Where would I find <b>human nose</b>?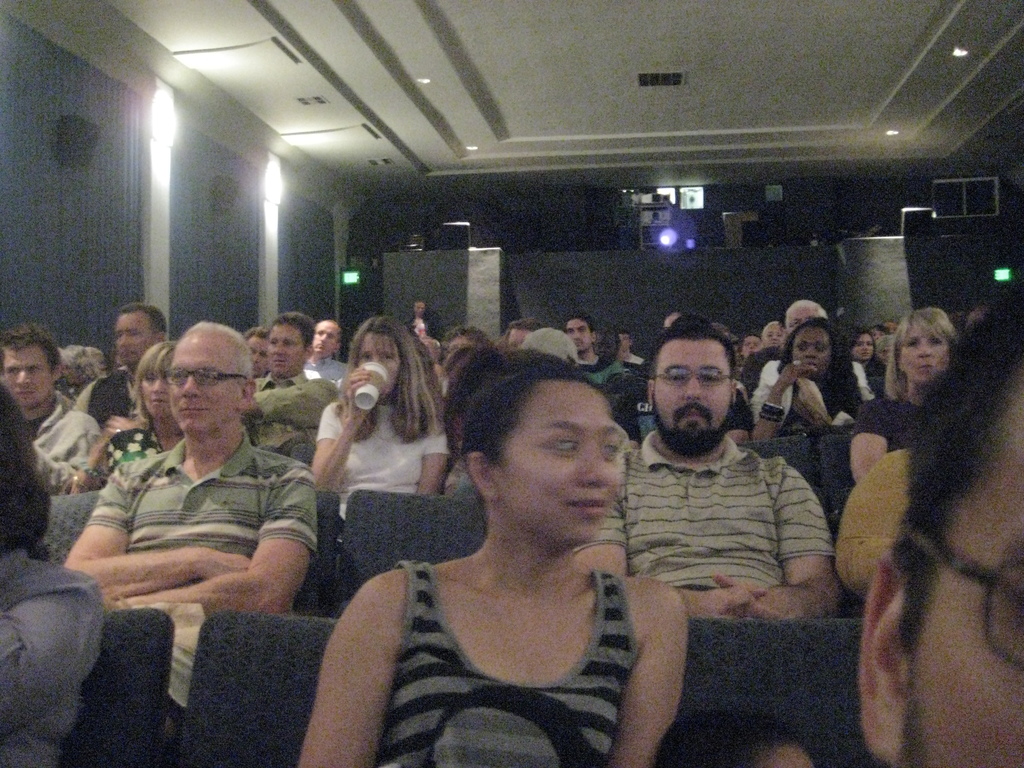
At (18,373,29,385).
